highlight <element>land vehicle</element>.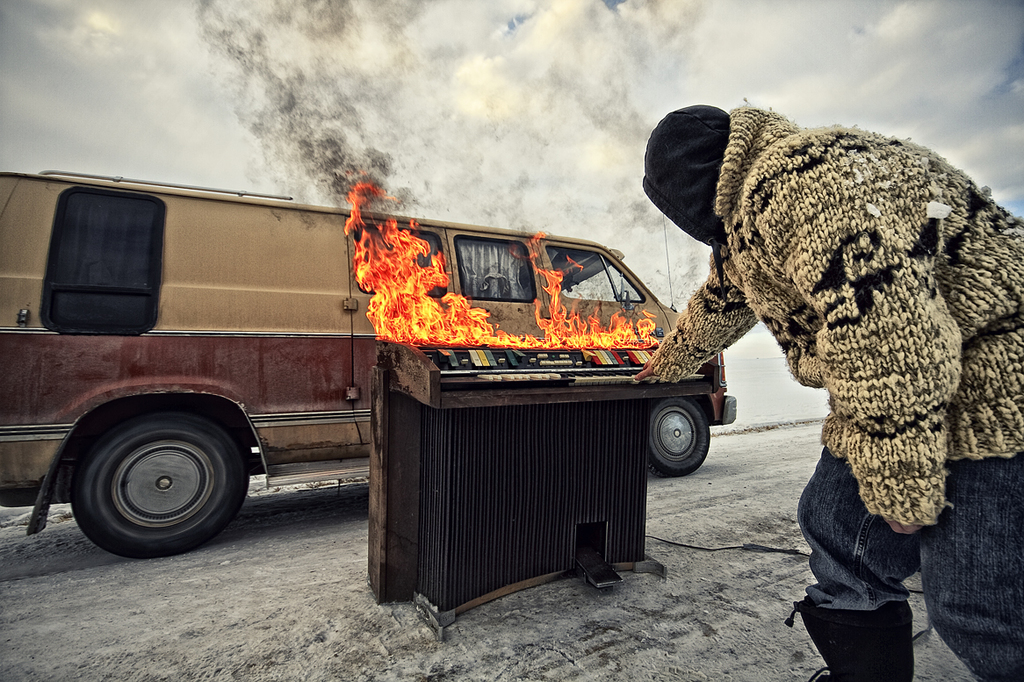
Highlighted region: x1=0, y1=168, x2=739, y2=558.
